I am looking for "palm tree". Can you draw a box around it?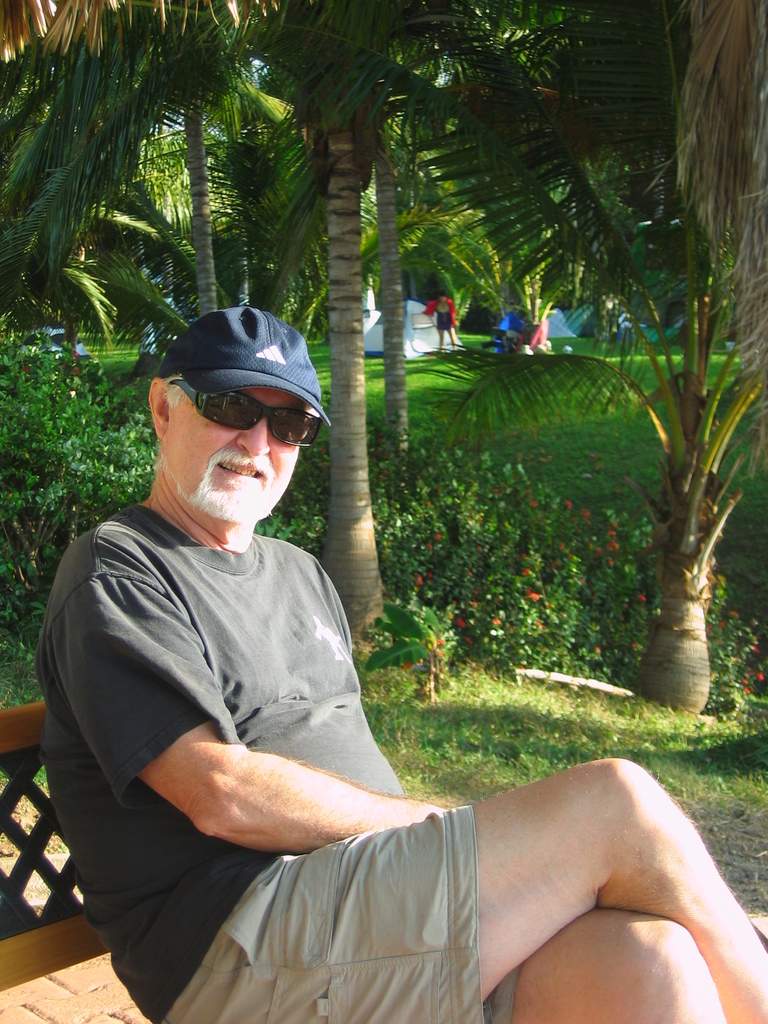
Sure, the bounding box is region(404, 0, 767, 716).
